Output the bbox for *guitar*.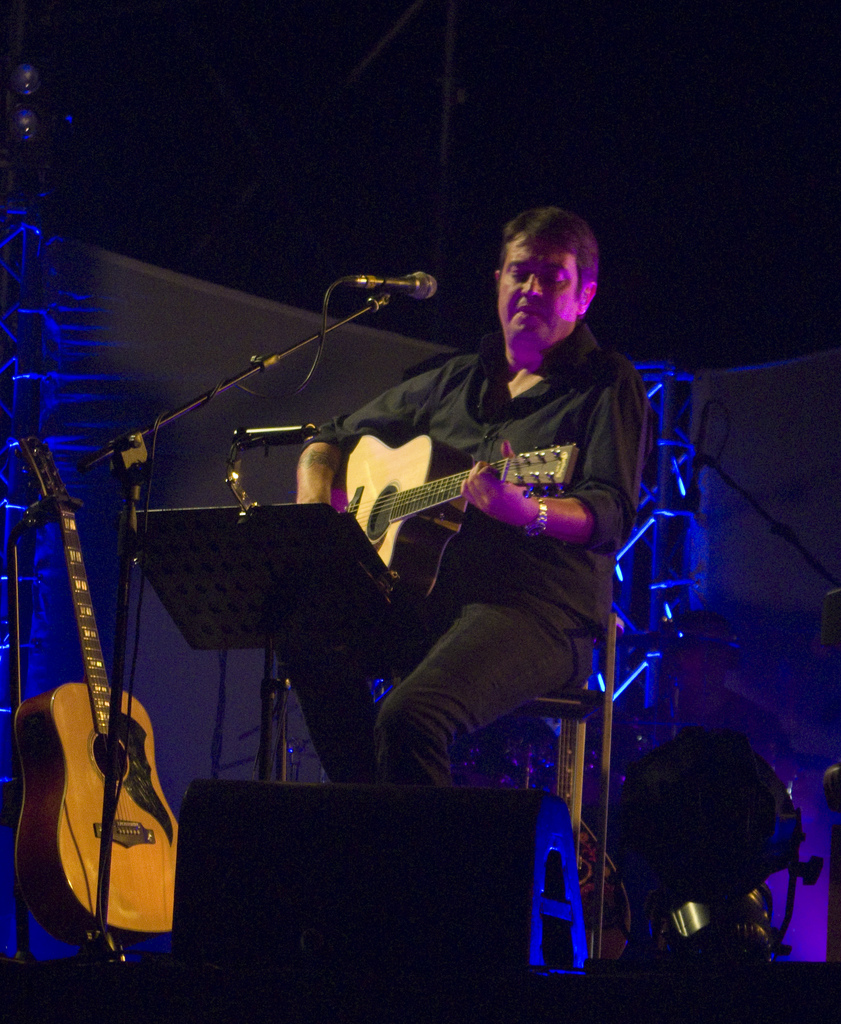
crop(1, 422, 184, 964).
